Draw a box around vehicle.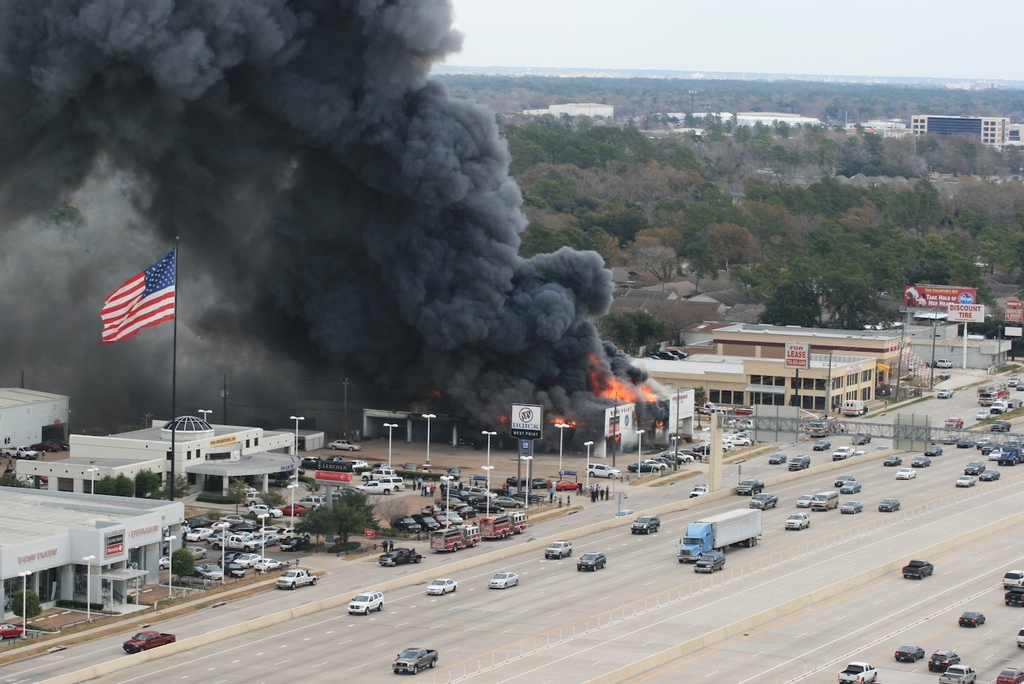
x1=898 y1=472 x2=919 y2=480.
